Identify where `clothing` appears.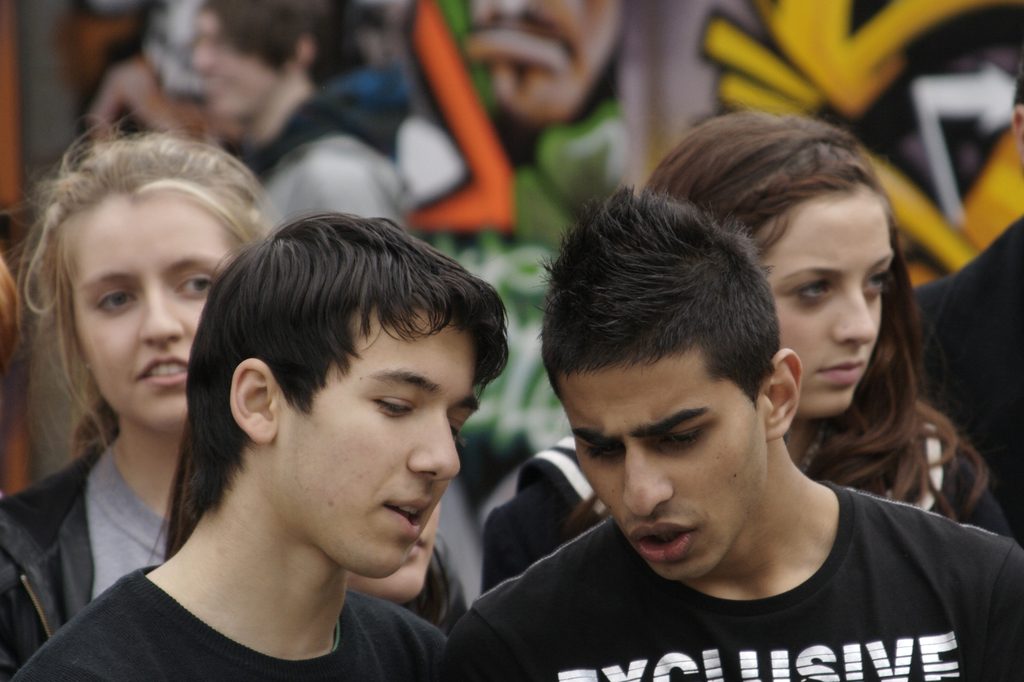
Appears at 477:438:1023:602.
